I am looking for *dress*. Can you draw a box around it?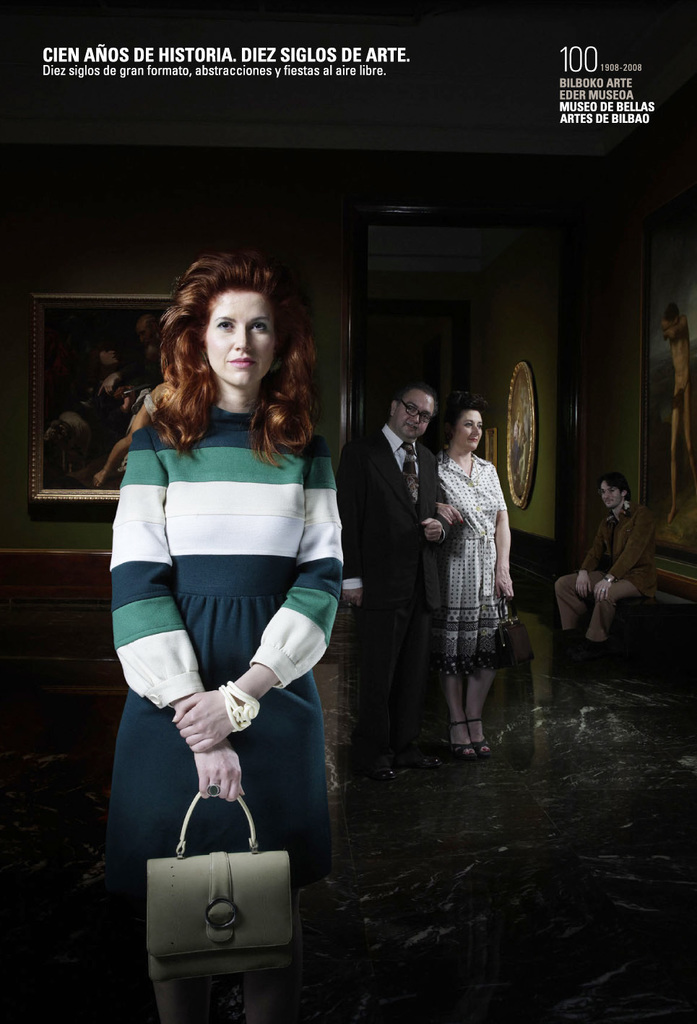
Sure, the bounding box is region(108, 397, 342, 957).
